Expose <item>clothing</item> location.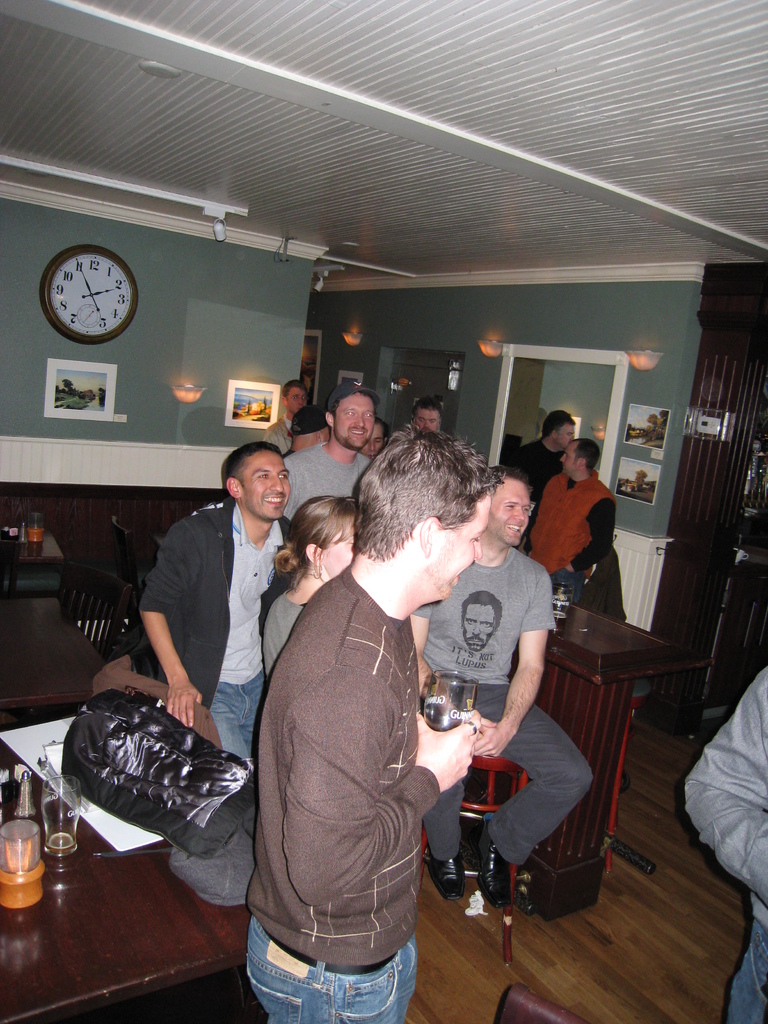
Exposed at Rect(682, 659, 767, 1023).
